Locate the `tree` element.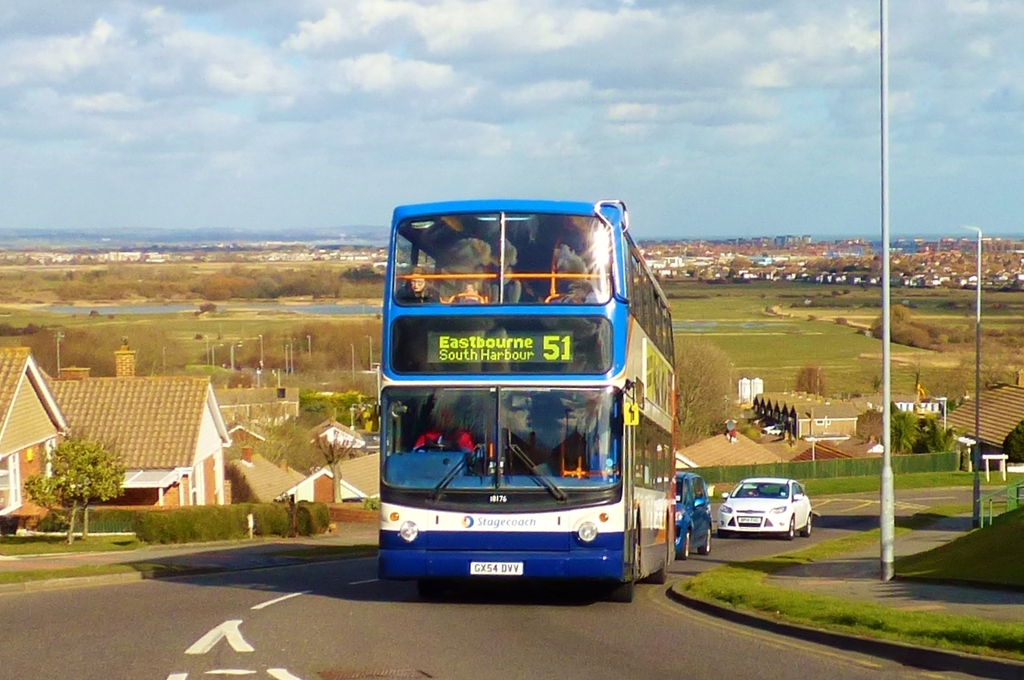
Element bbox: <bbox>221, 400, 287, 466</bbox>.
